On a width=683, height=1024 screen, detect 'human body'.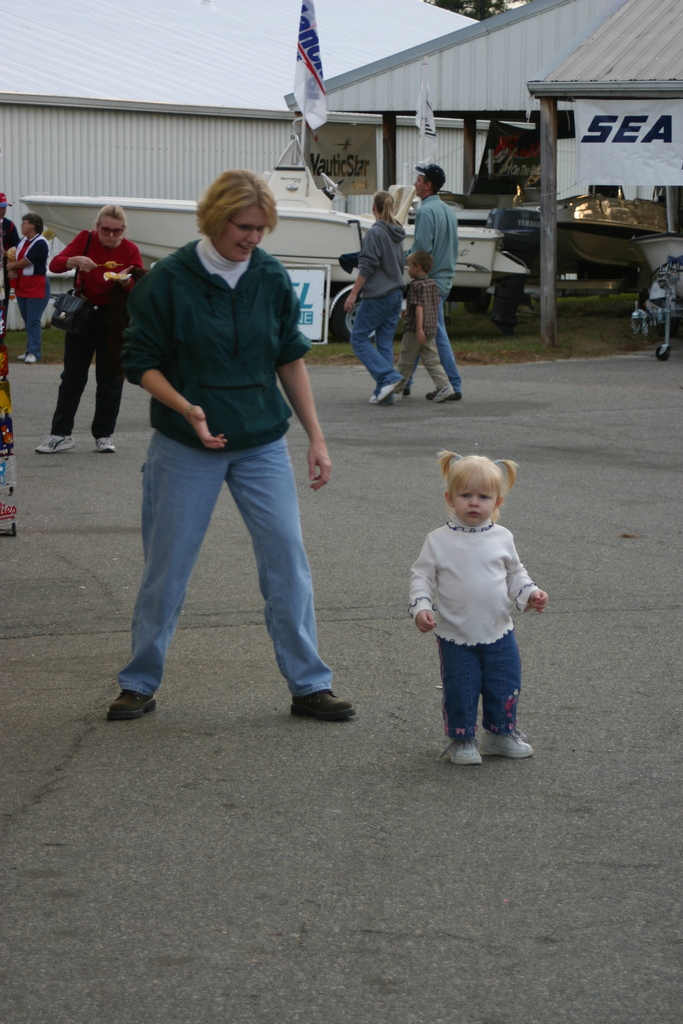
bbox(411, 451, 545, 764).
